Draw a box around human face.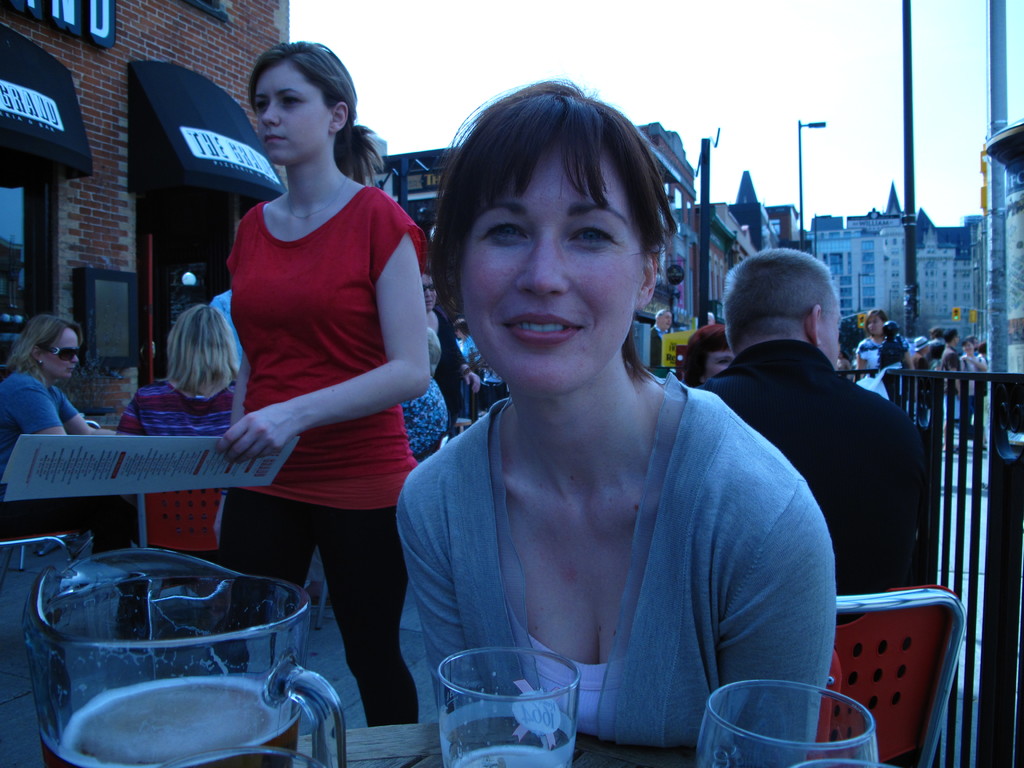
253:66:330:163.
